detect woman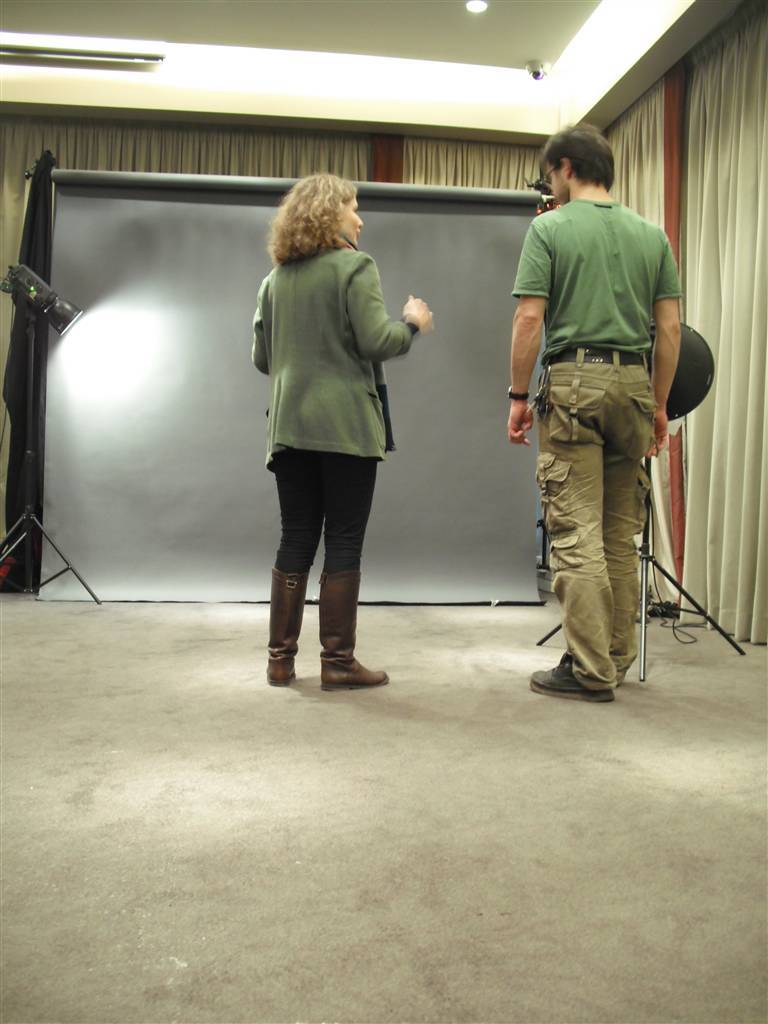
select_region(250, 169, 434, 693)
